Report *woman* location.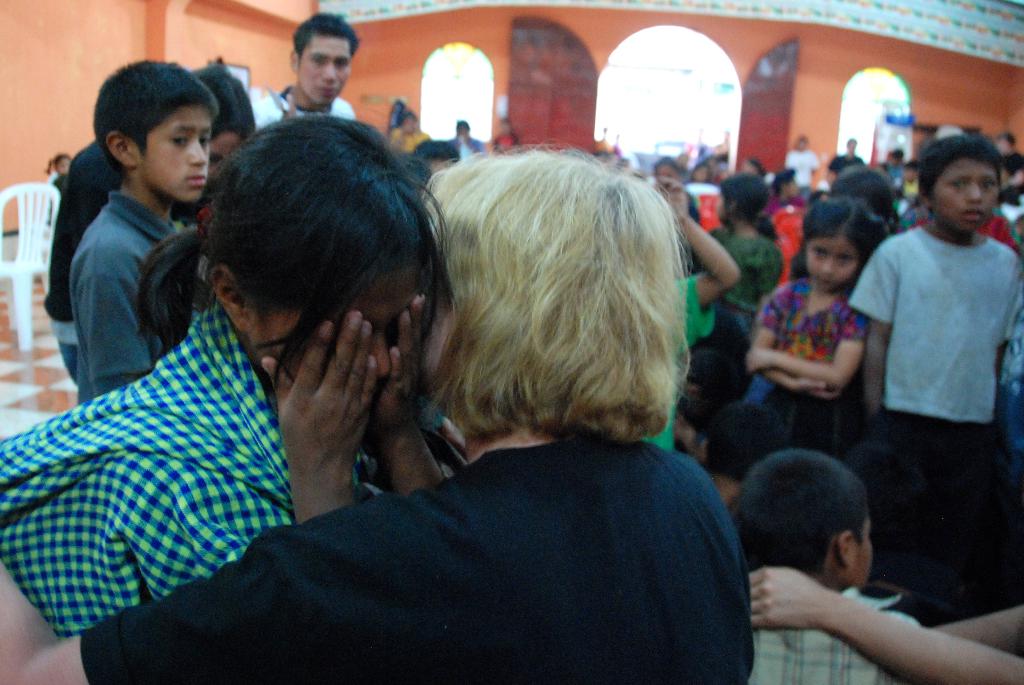
Report: Rect(0, 106, 460, 633).
